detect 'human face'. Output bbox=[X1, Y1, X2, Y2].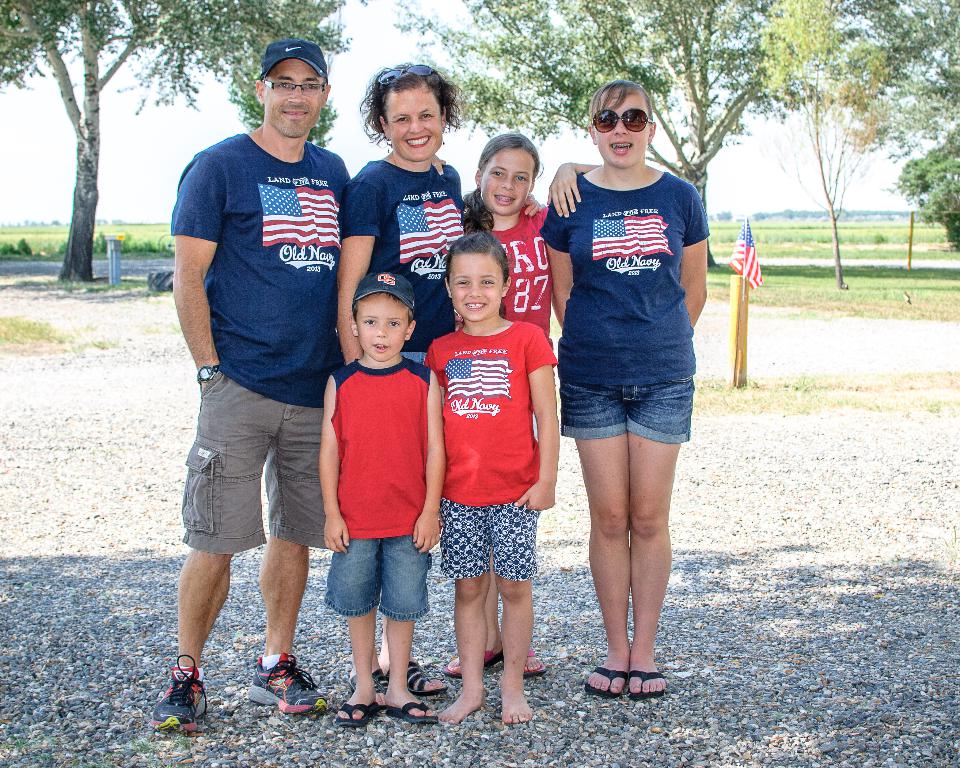
bbox=[588, 89, 651, 169].
